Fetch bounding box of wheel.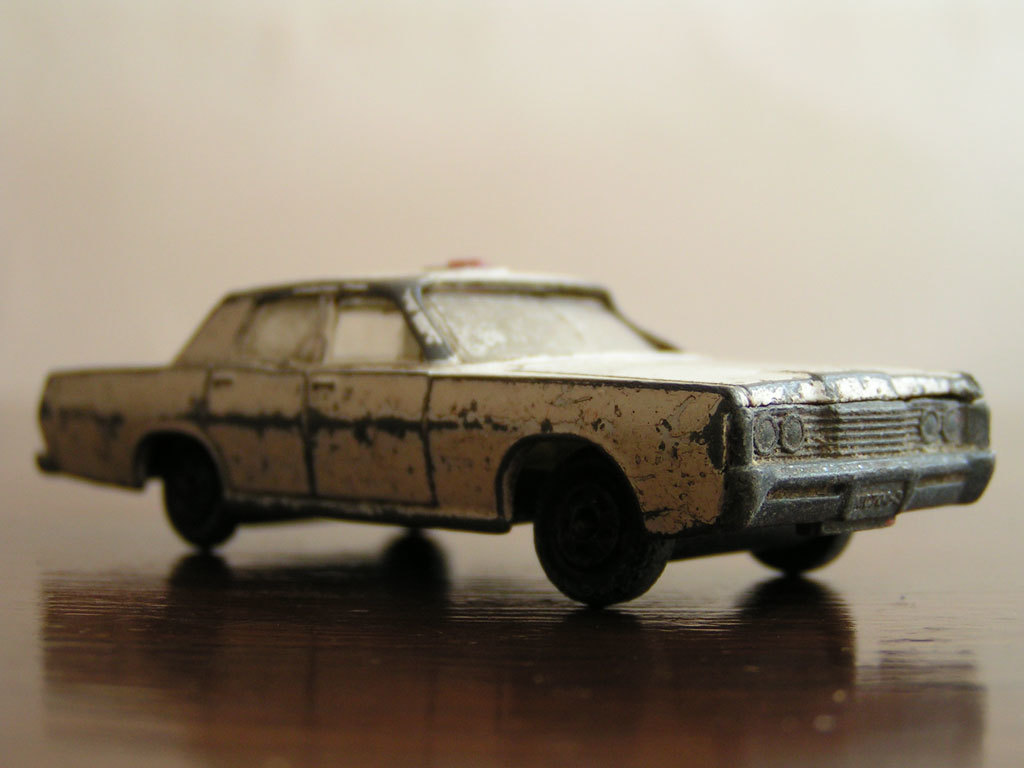
Bbox: 519/471/667/604.
